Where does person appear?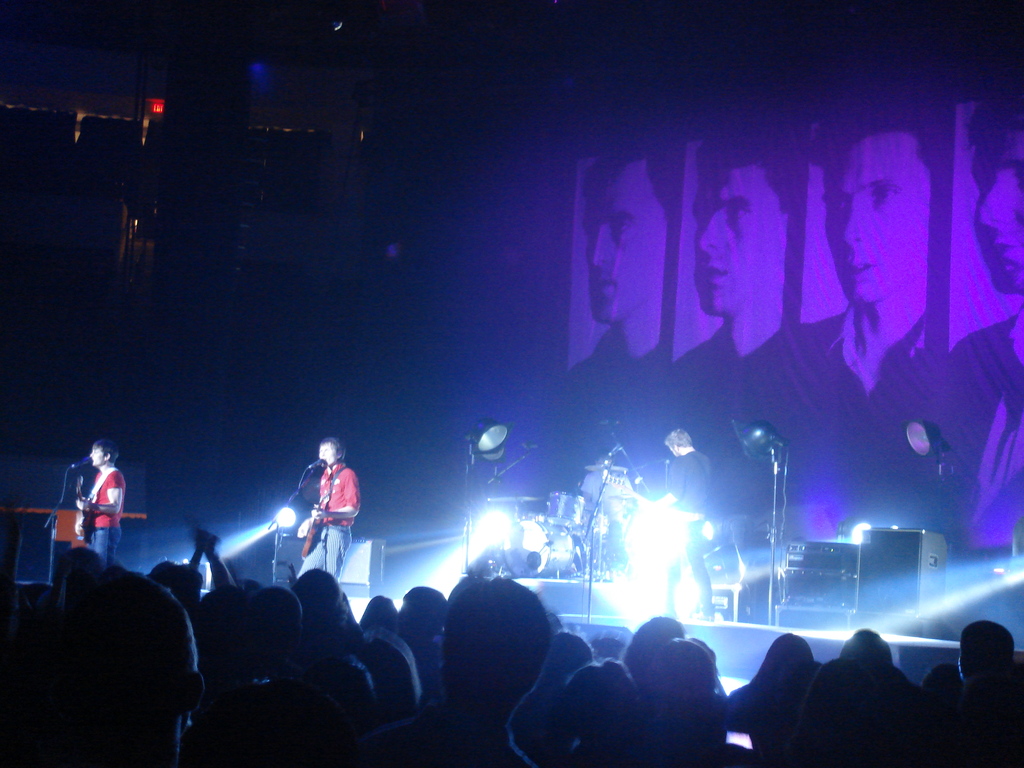
Appears at (left=568, top=145, right=676, bottom=382).
